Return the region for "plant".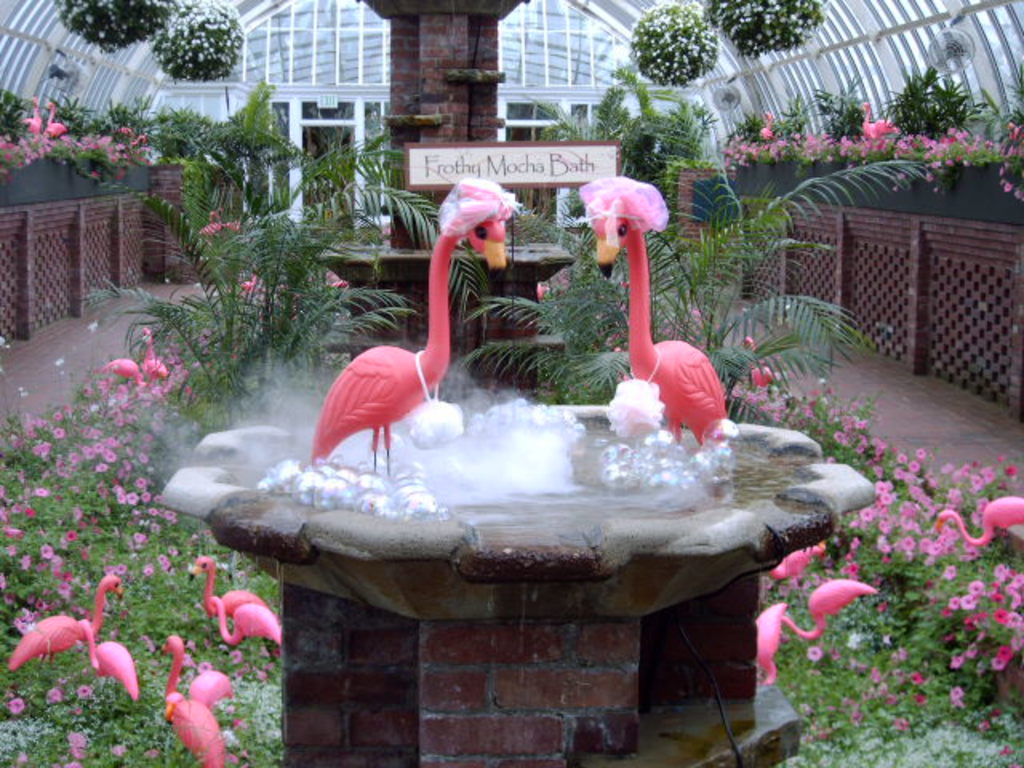
box(75, 80, 445, 437).
